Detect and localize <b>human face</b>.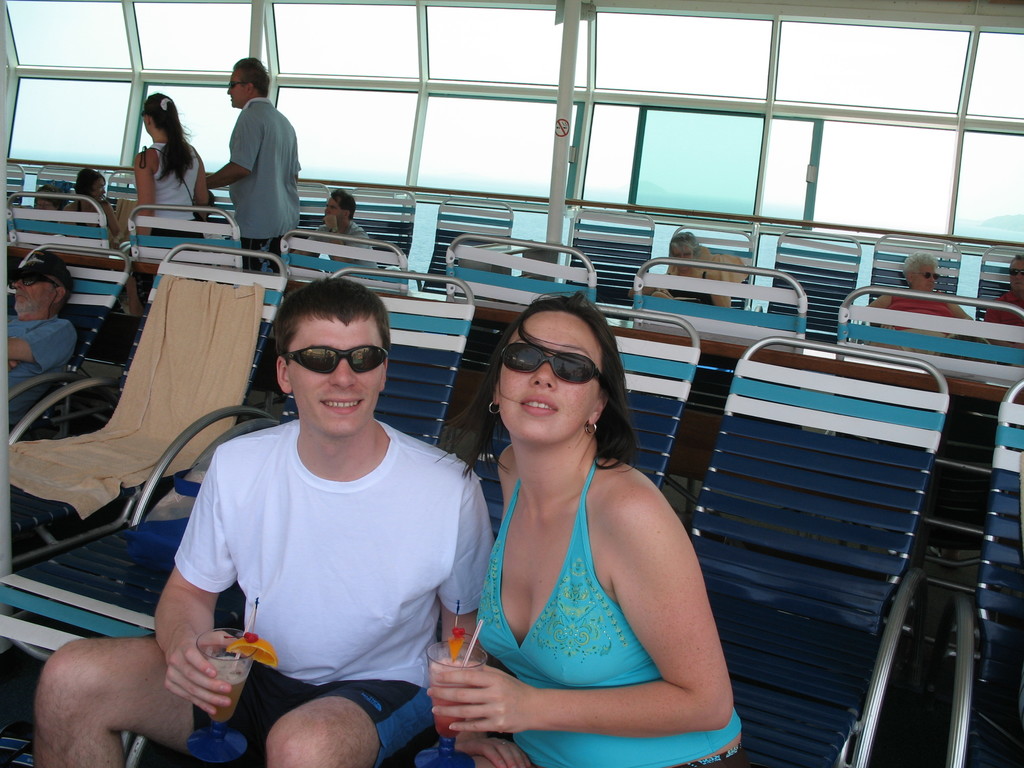
Localized at crop(321, 196, 349, 226).
